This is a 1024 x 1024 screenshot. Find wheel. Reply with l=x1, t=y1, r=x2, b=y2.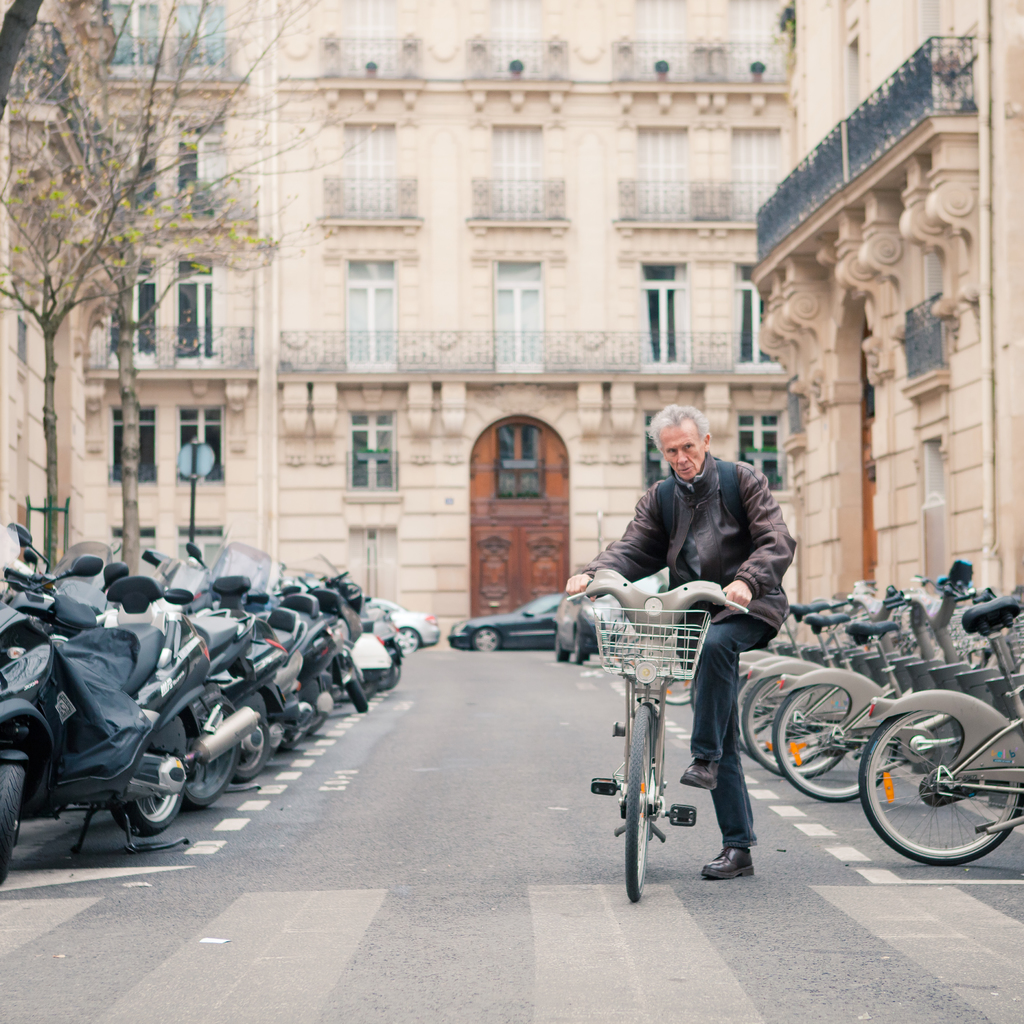
l=233, t=700, r=270, b=777.
